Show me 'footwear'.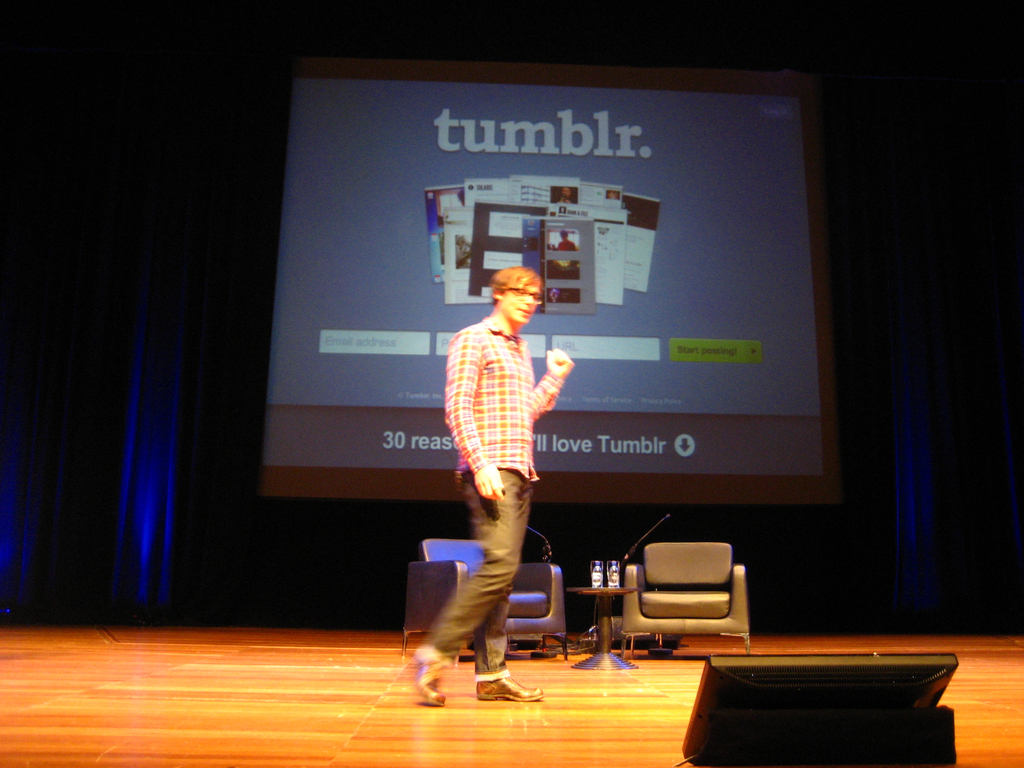
'footwear' is here: Rect(413, 650, 447, 705).
